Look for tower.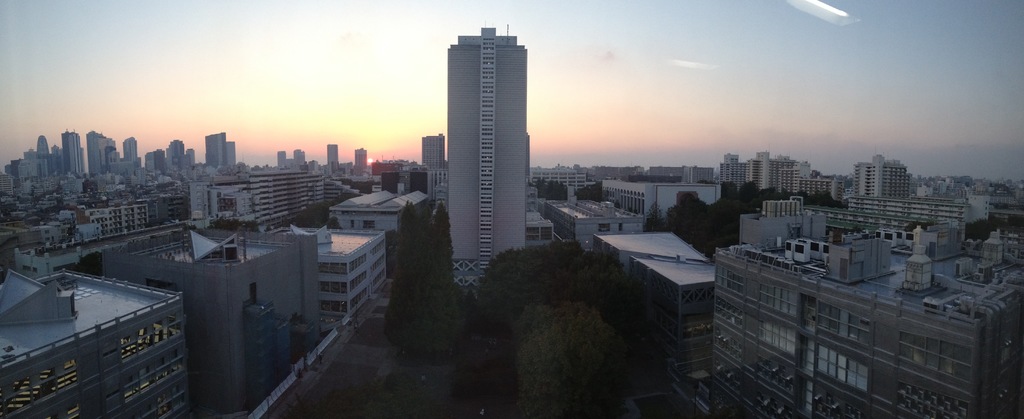
Found: [left=445, top=24, right=531, bottom=292].
